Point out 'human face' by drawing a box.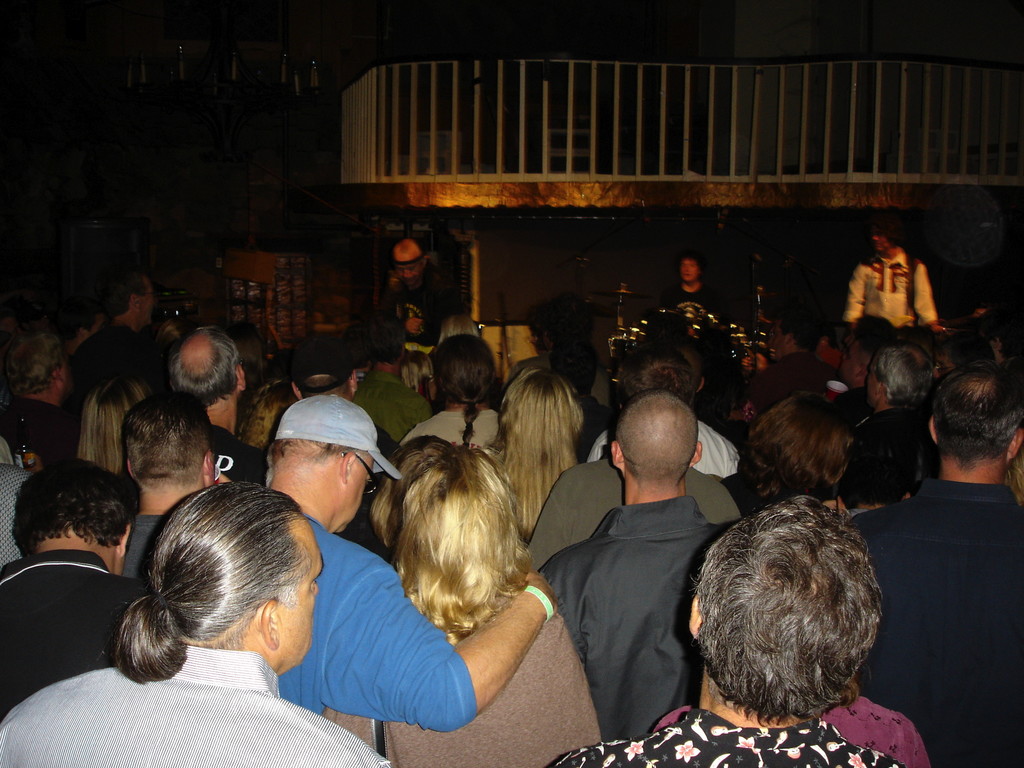
BBox(680, 260, 698, 284).
